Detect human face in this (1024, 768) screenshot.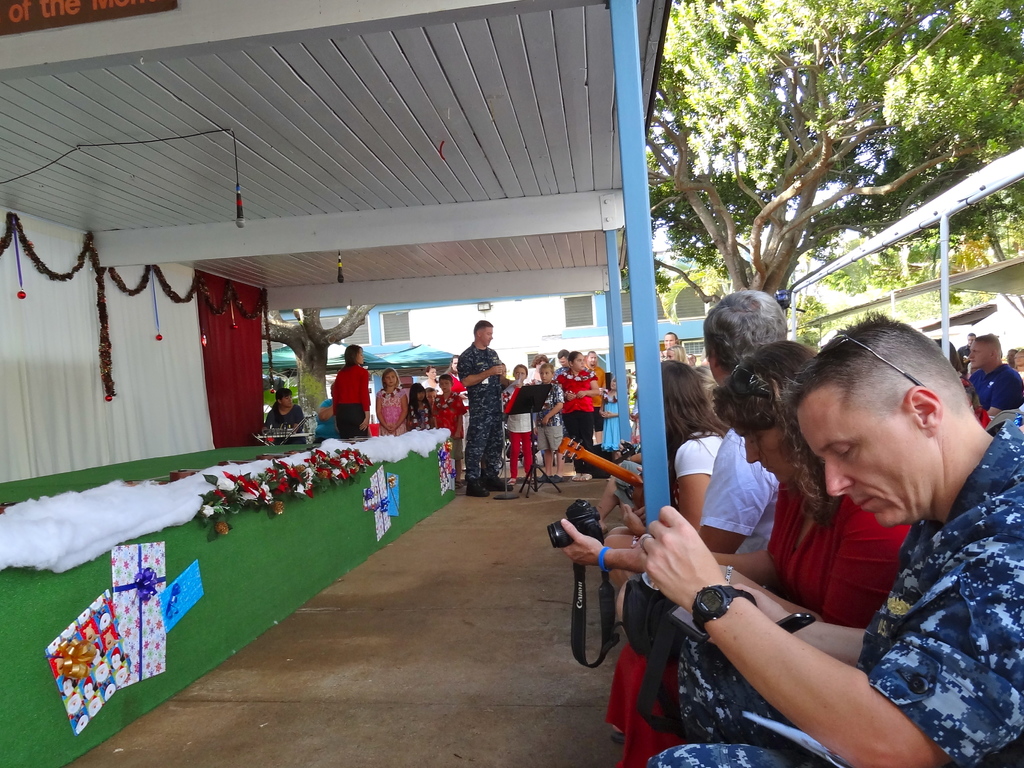
Detection: region(745, 425, 797, 480).
